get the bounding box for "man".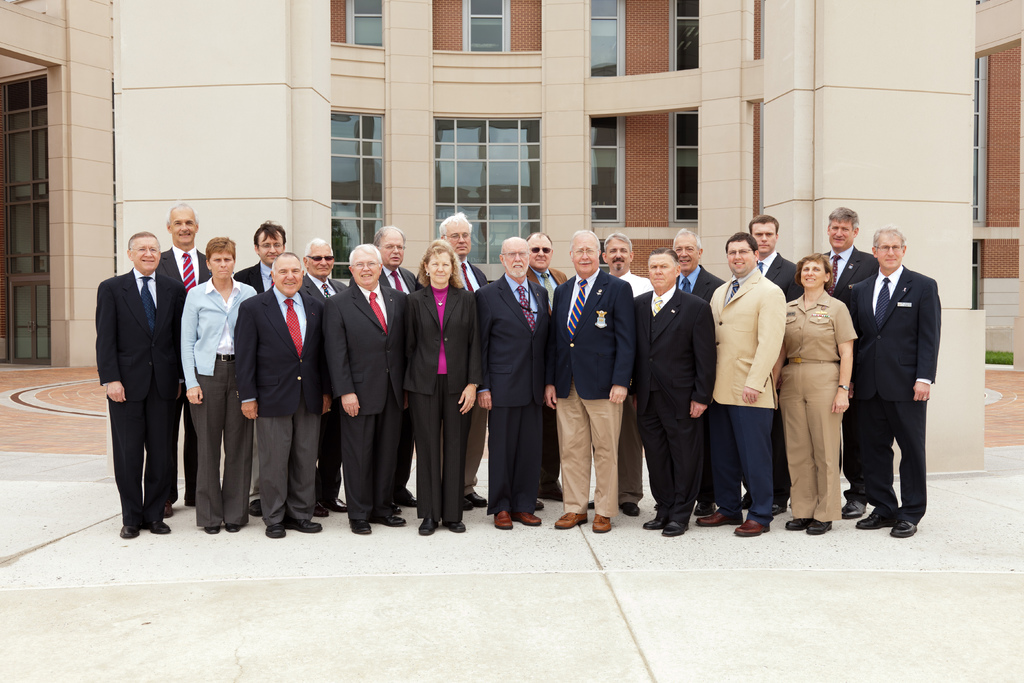
detection(349, 218, 423, 514).
